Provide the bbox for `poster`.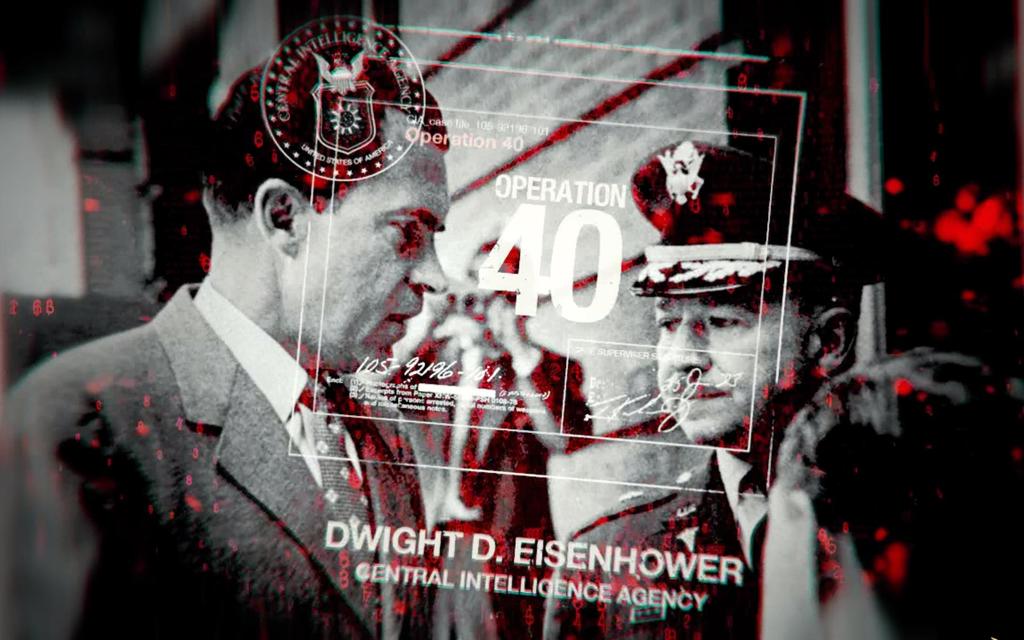
crop(0, 0, 1023, 639).
